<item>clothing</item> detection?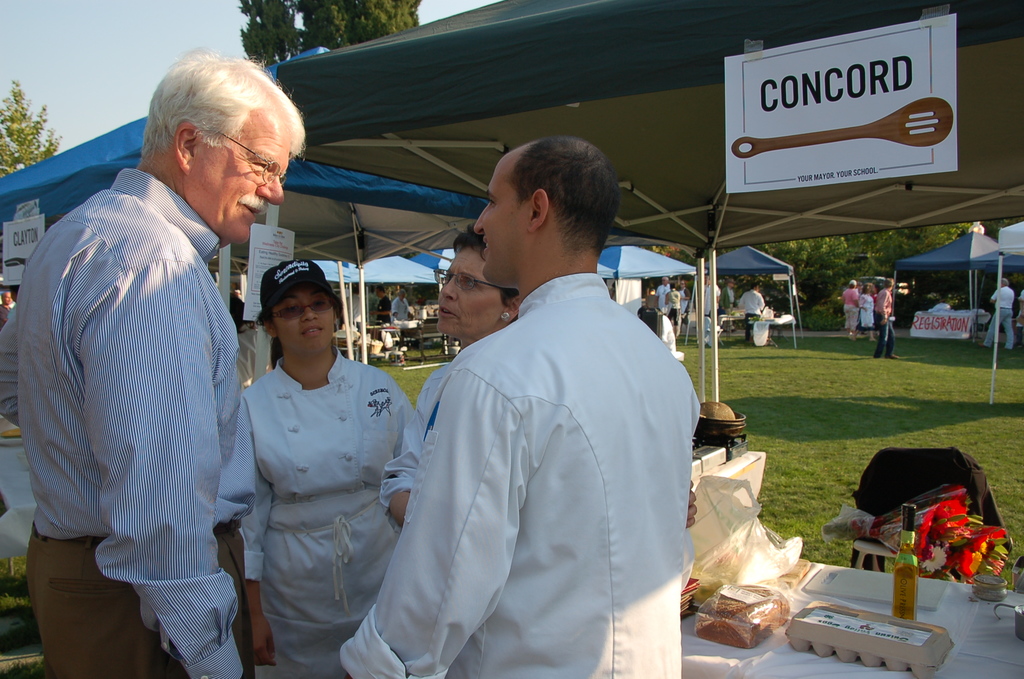
l=721, t=292, r=740, b=311
